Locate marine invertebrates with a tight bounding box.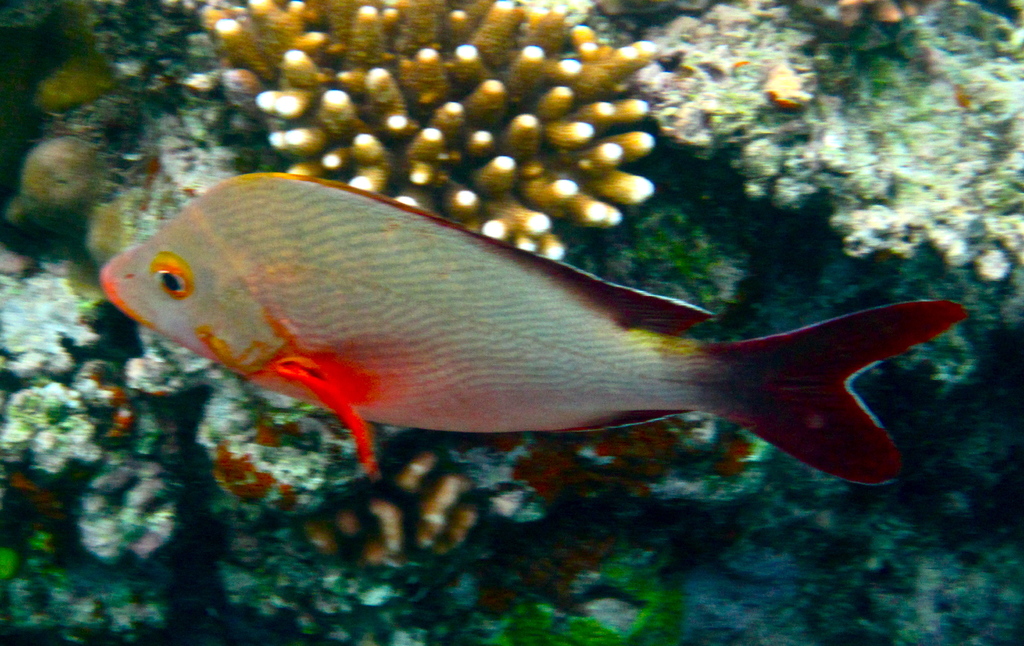
rect(154, 207, 970, 517).
